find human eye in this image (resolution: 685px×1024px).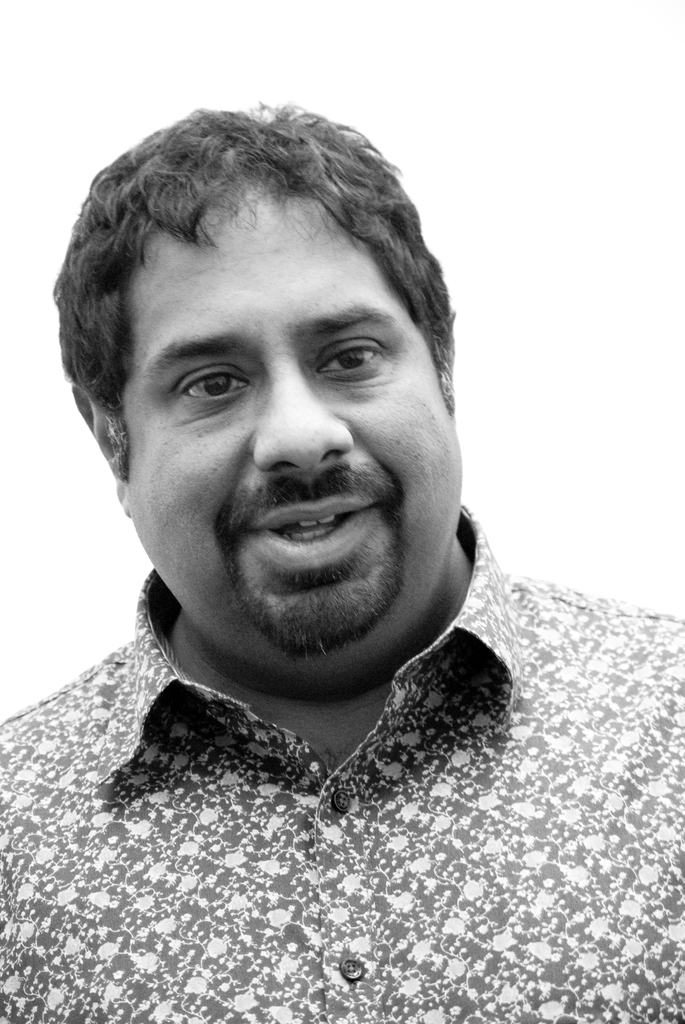
[left=315, top=330, right=400, bottom=390].
